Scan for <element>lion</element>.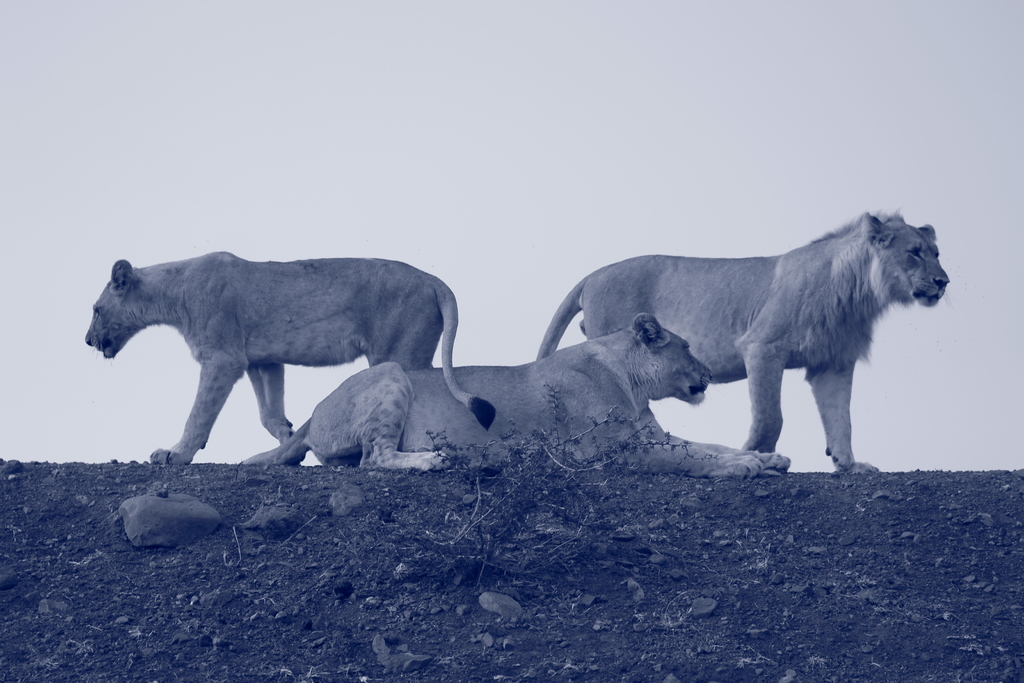
Scan result: [237,315,796,465].
